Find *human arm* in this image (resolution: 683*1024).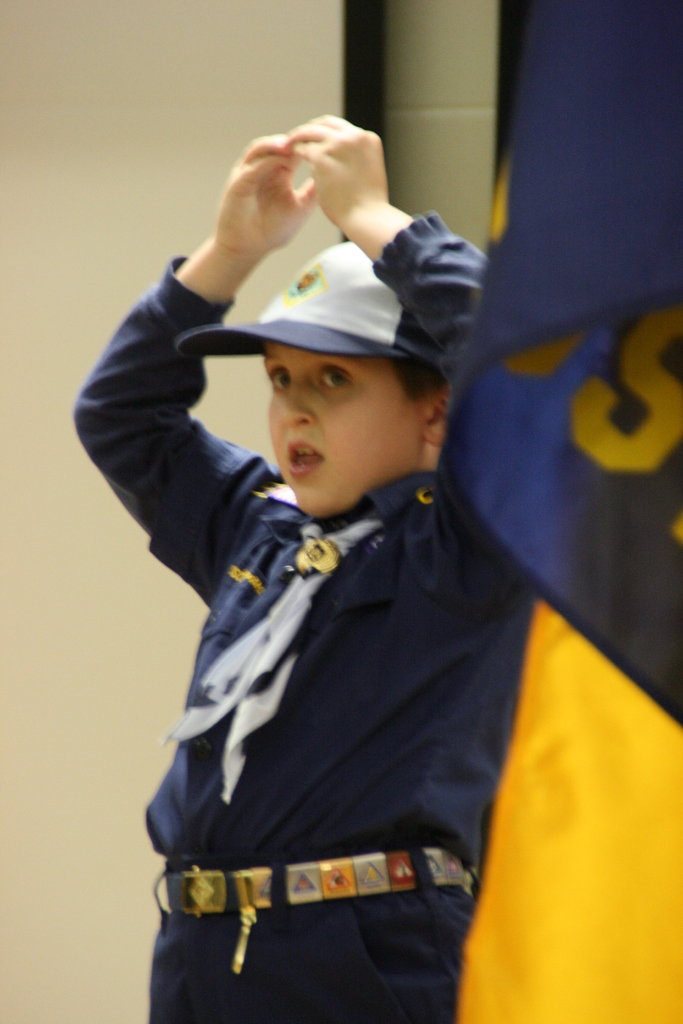
left=288, top=106, right=491, bottom=376.
